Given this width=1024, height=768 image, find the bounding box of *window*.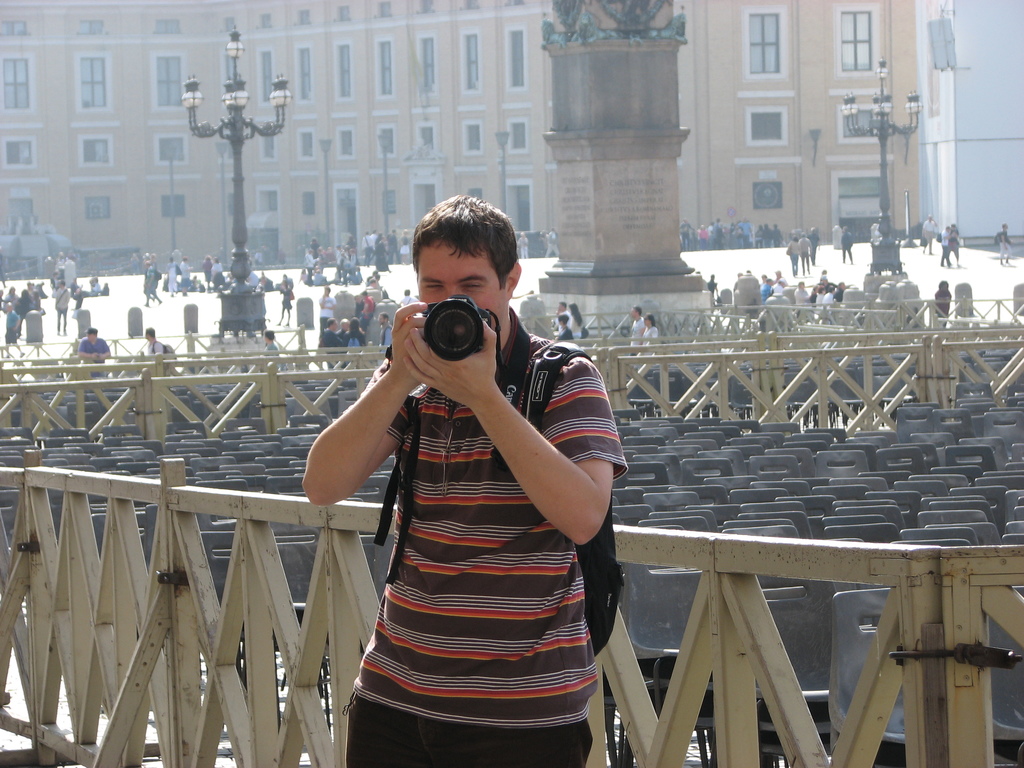
160,195,182,217.
